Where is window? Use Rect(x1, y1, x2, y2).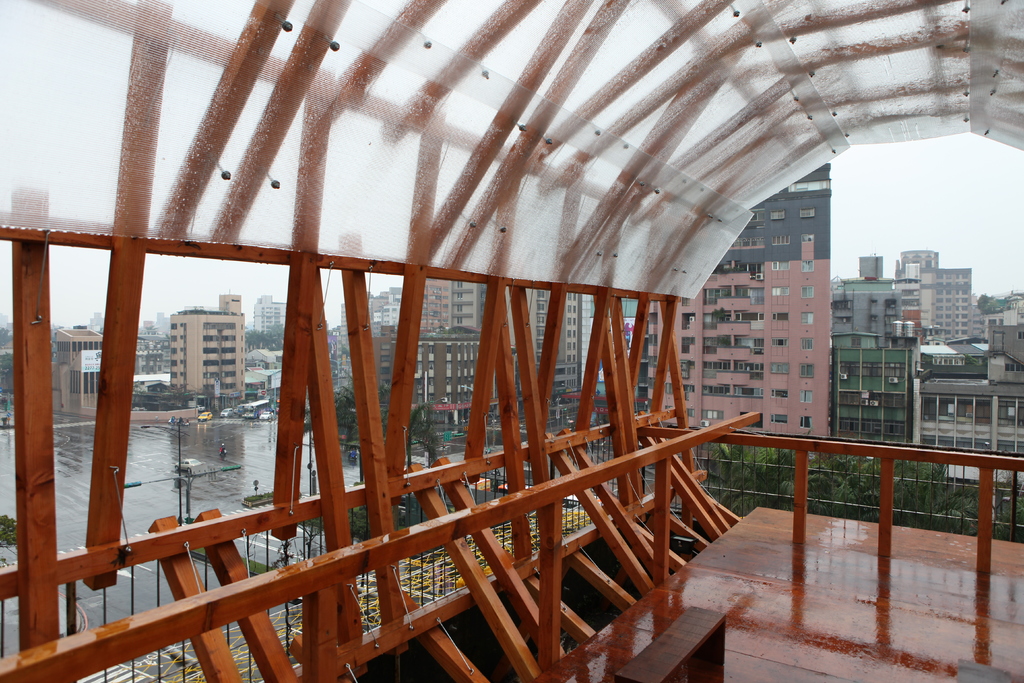
Rect(676, 289, 691, 309).
